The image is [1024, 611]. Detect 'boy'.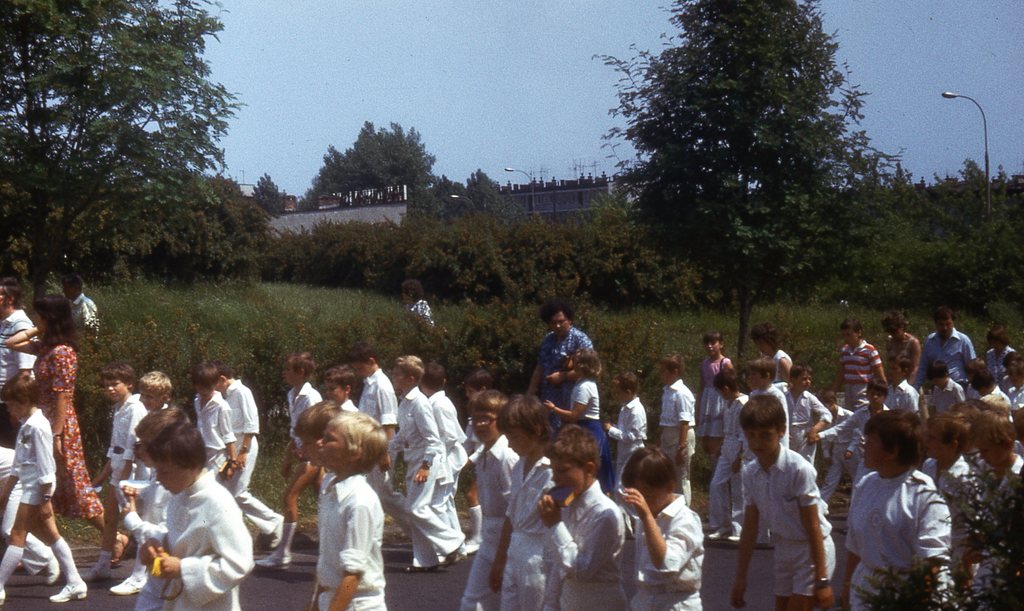
Detection: {"x1": 618, "y1": 446, "x2": 707, "y2": 610}.
